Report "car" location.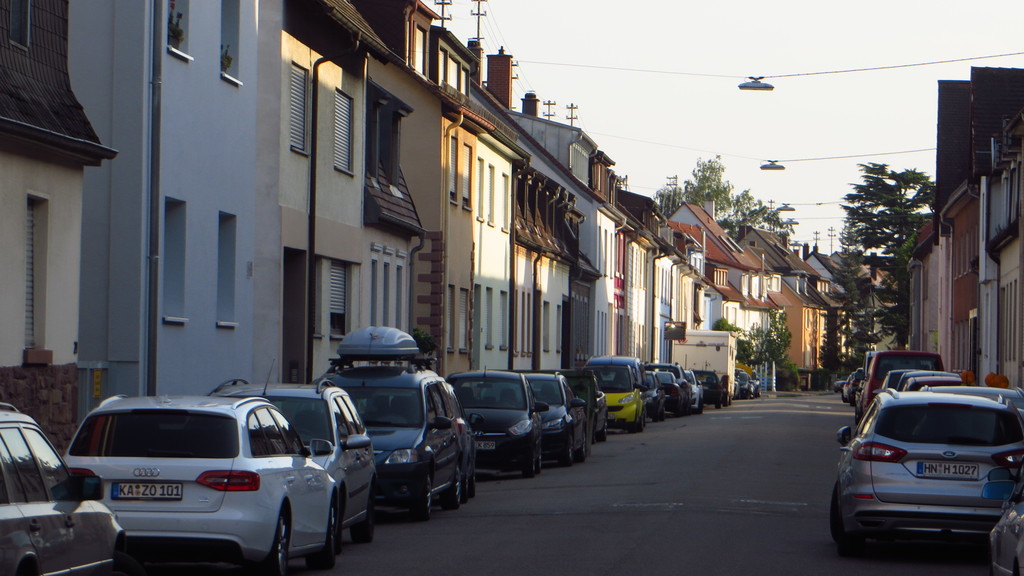
Report: 835,371,1023,554.
